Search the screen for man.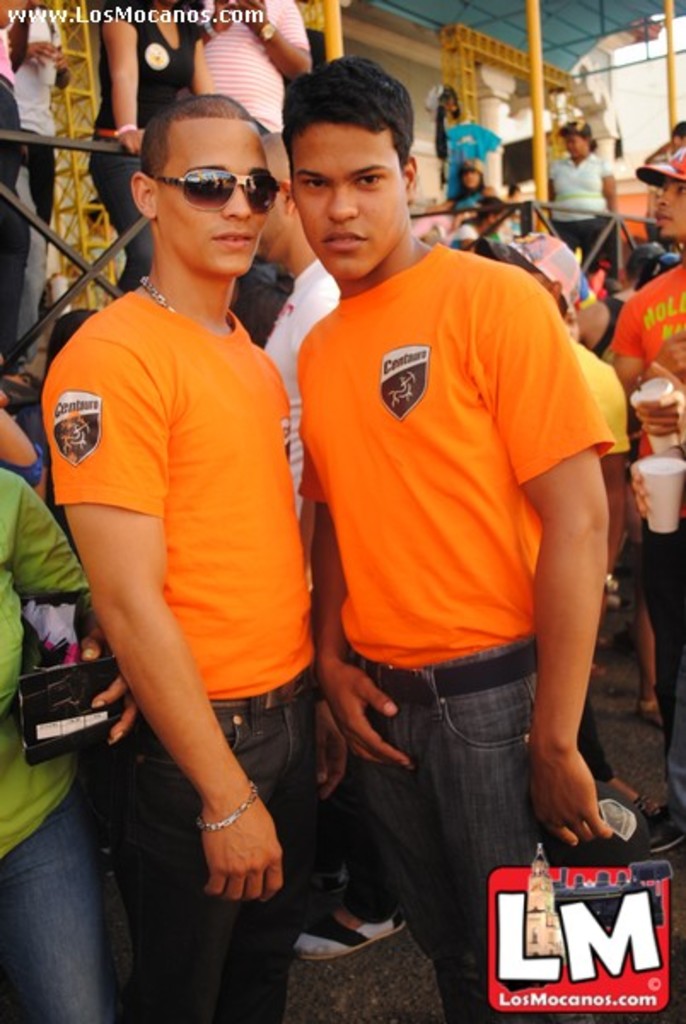
Found at bbox=(26, 111, 316, 1022).
